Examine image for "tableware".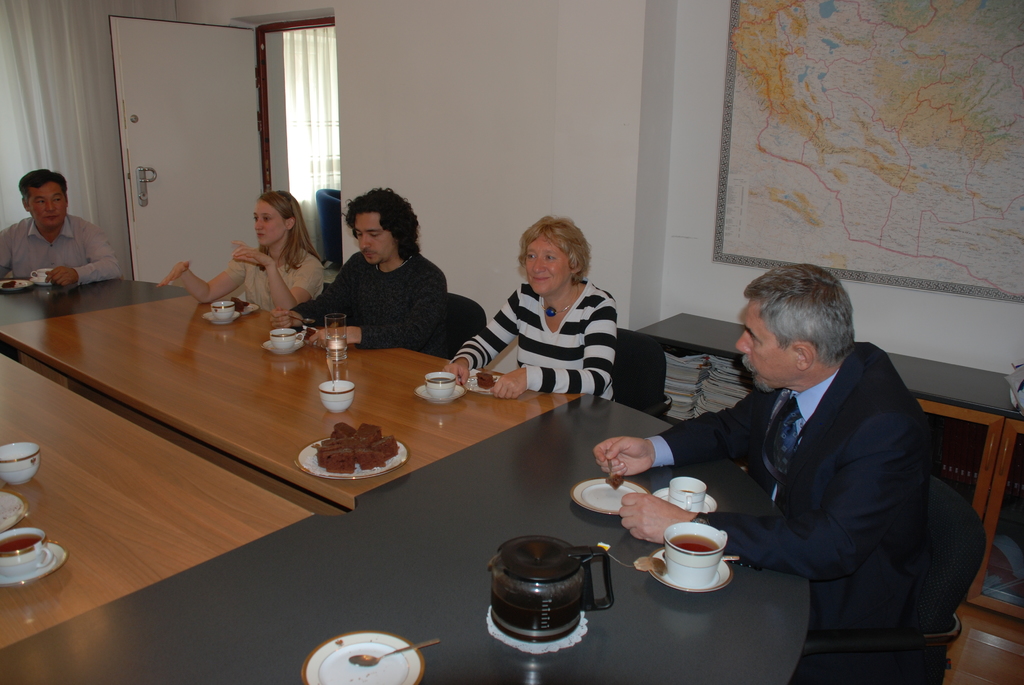
Examination result: select_region(303, 628, 424, 684).
